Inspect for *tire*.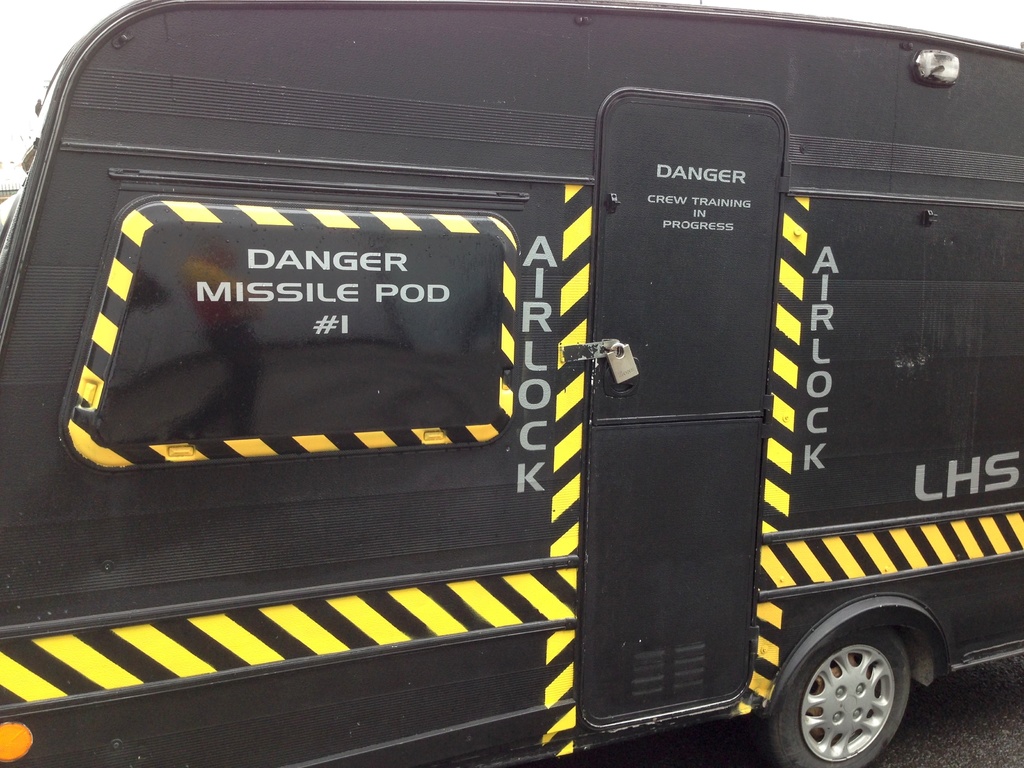
Inspection: <region>765, 624, 911, 767</region>.
